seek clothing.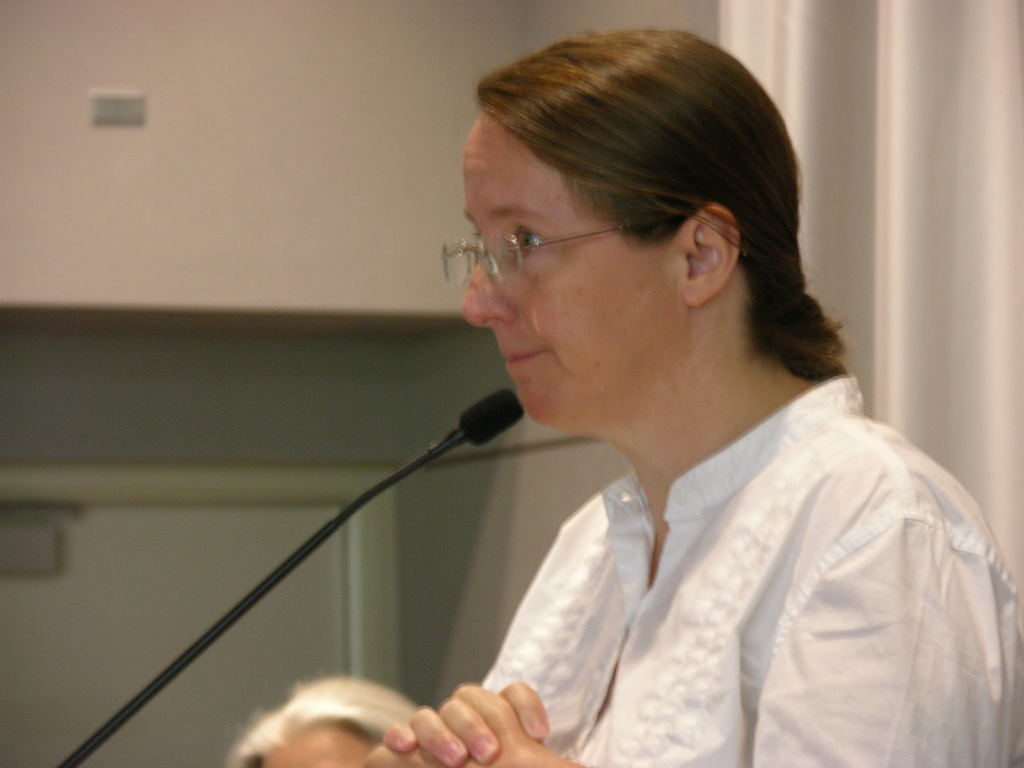
BBox(479, 362, 1023, 767).
